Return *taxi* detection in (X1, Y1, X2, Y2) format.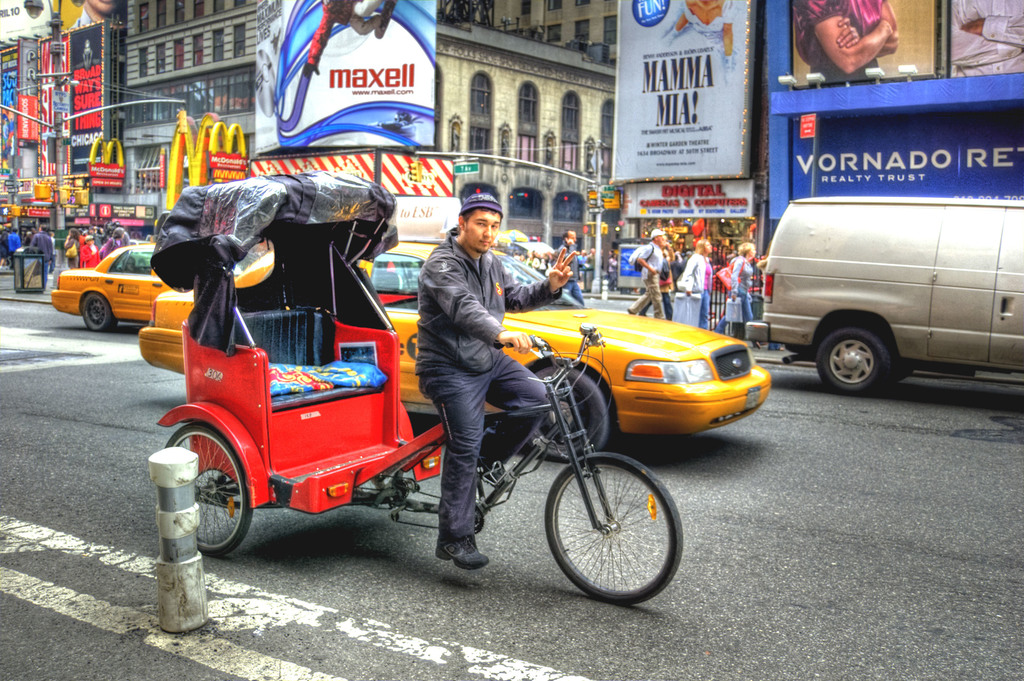
(48, 226, 160, 325).
